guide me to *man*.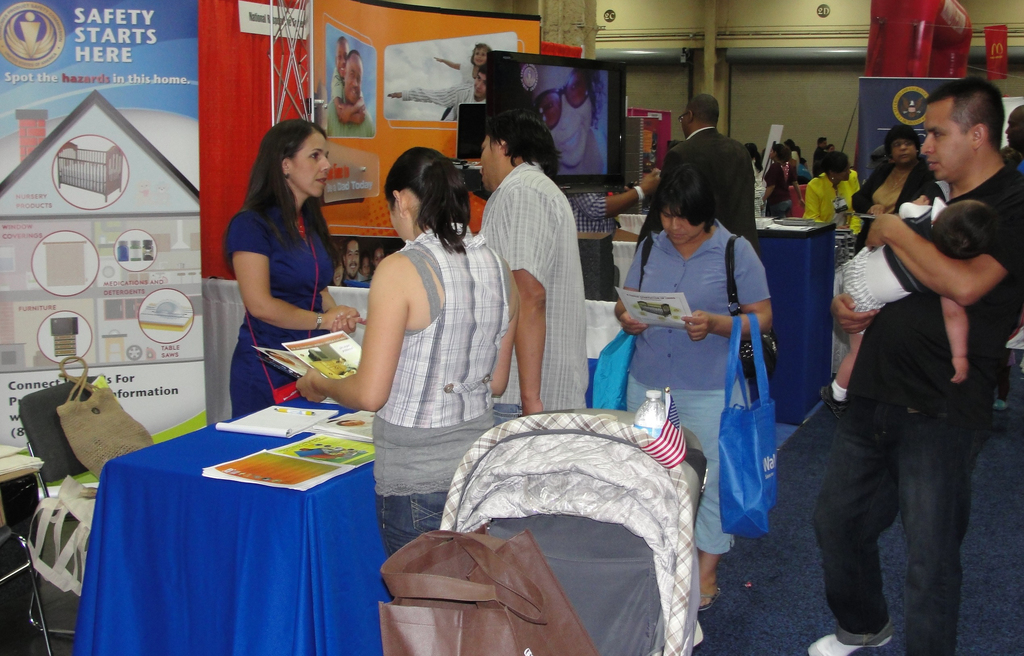
Guidance: pyautogui.locateOnScreen(813, 89, 1010, 640).
